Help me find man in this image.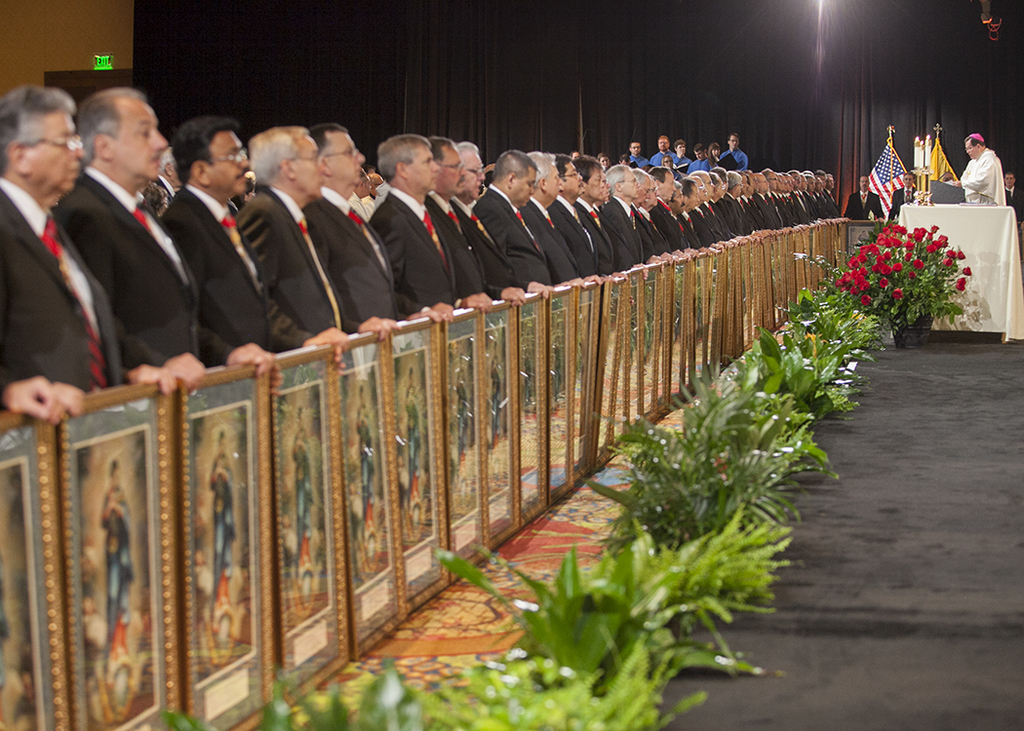
Found it: <bbox>238, 127, 388, 346</bbox>.
